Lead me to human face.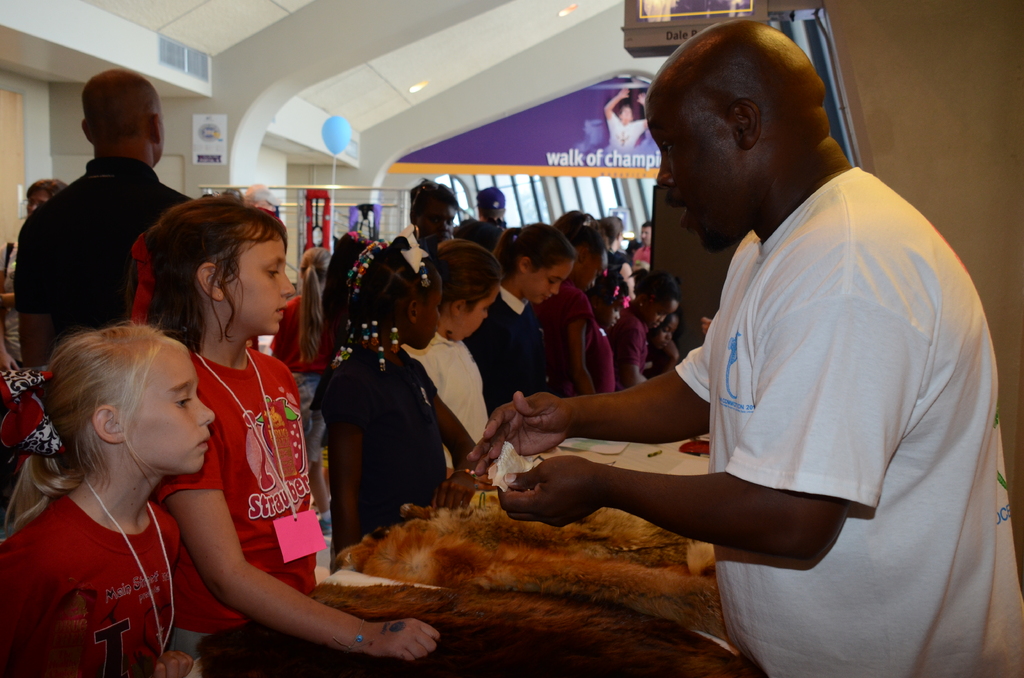
Lead to {"x1": 218, "y1": 218, "x2": 296, "y2": 340}.
